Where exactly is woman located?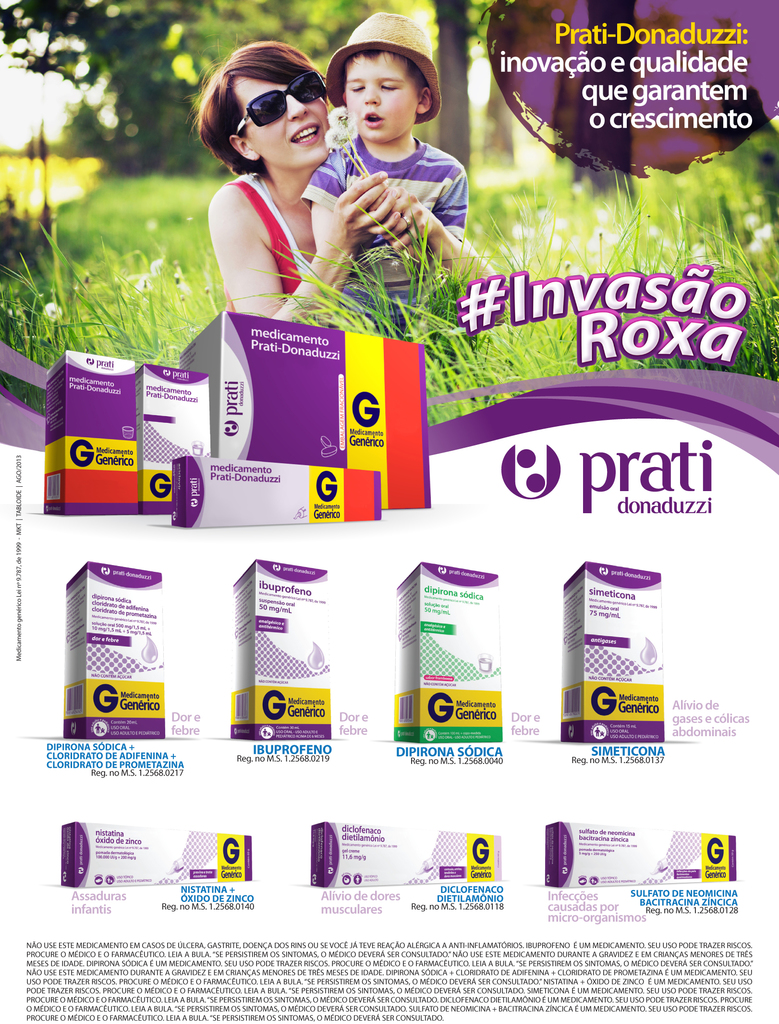
Its bounding box is pyautogui.locateOnScreen(192, 25, 382, 332).
